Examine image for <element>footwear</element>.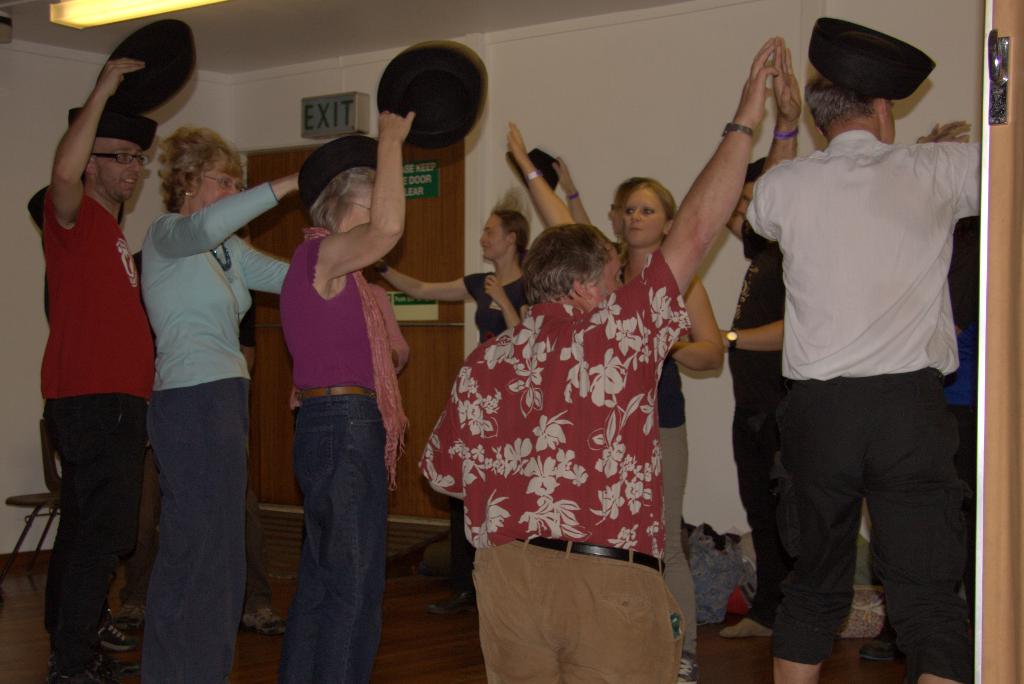
Examination result: rect(427, 591, 479, 616).
